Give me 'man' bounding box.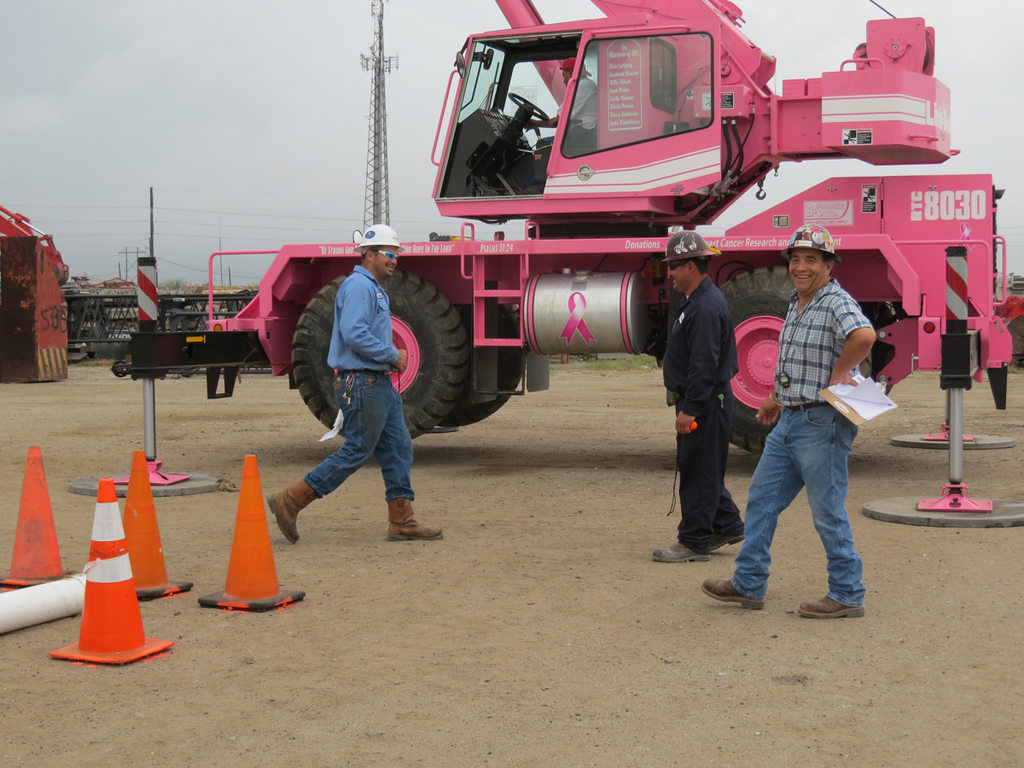
detection(269, 222, 445, 543).
